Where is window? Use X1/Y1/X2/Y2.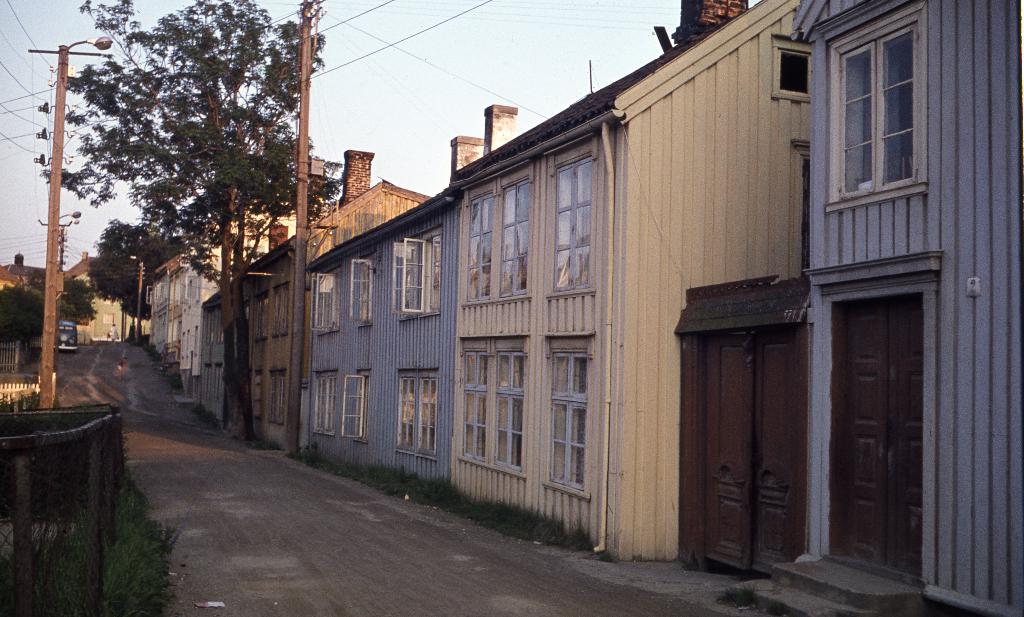
536/129/601/306.
